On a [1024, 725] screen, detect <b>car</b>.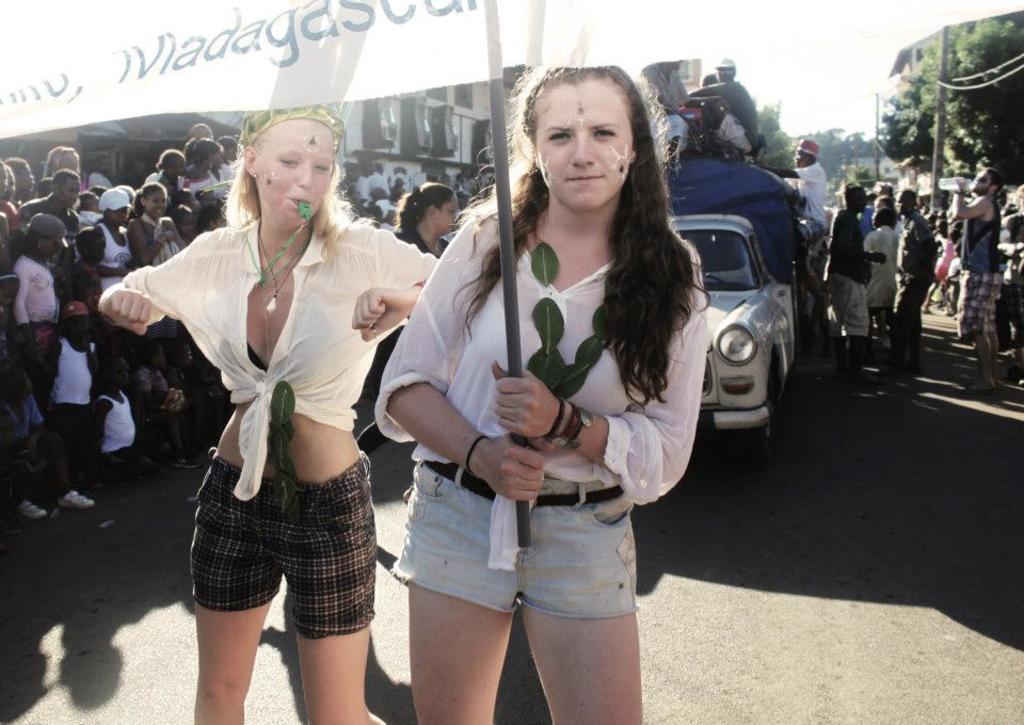
[661, 212, 799, 454].
